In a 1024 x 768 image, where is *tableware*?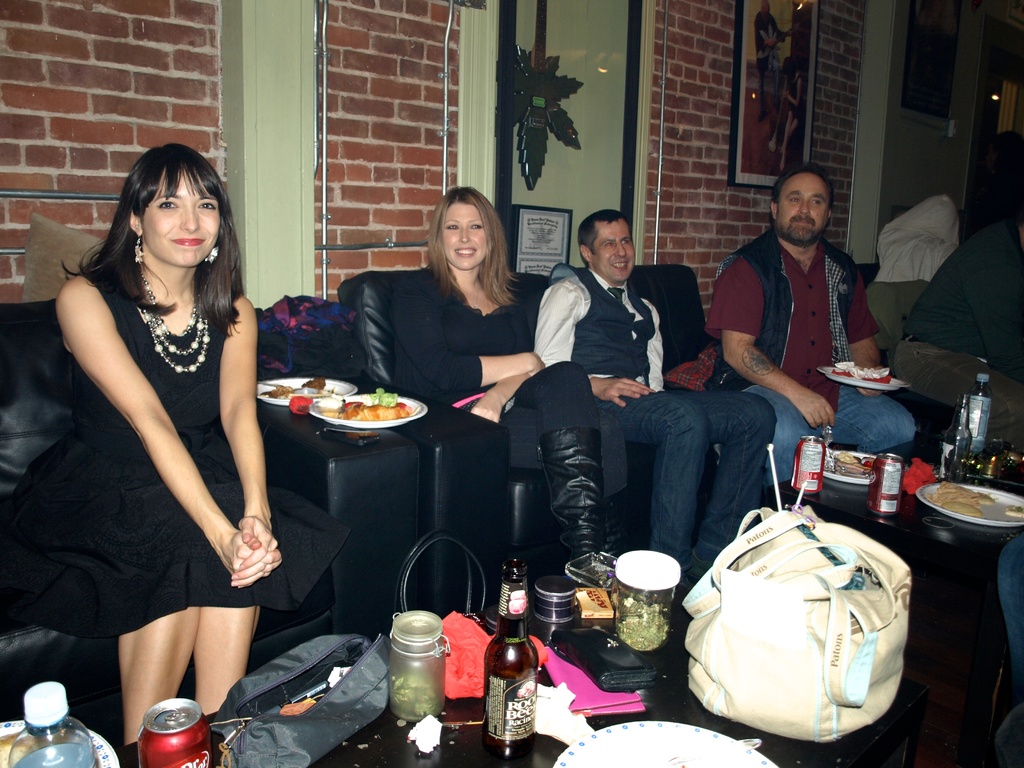
[x1=908, y1=476, x2=1023, y2=529].
